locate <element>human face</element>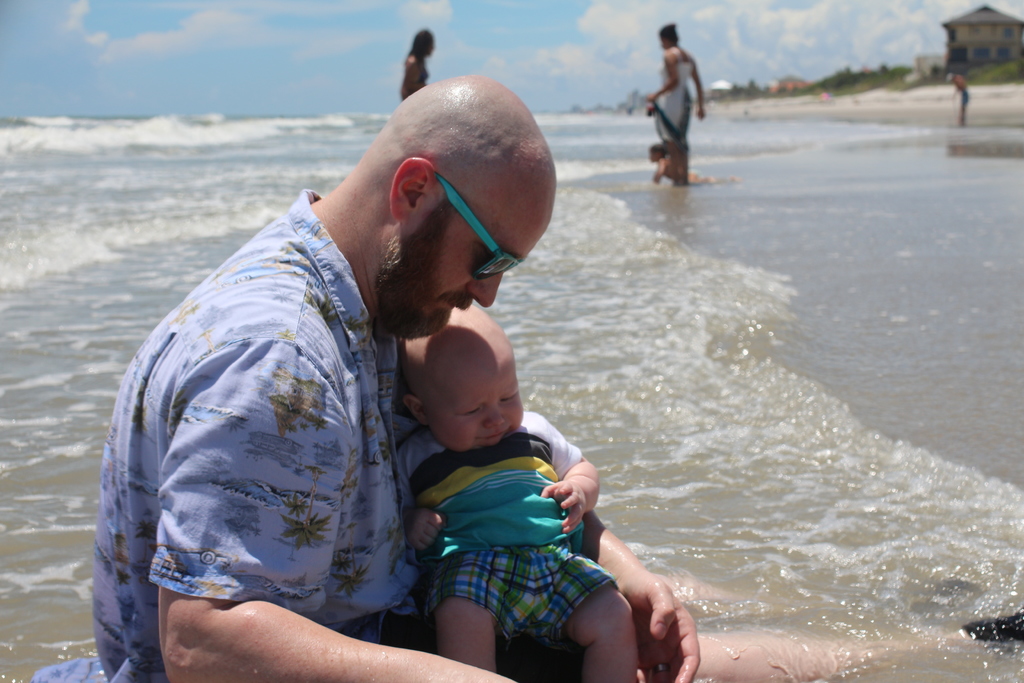
detection(392, 175, 552, 334)
